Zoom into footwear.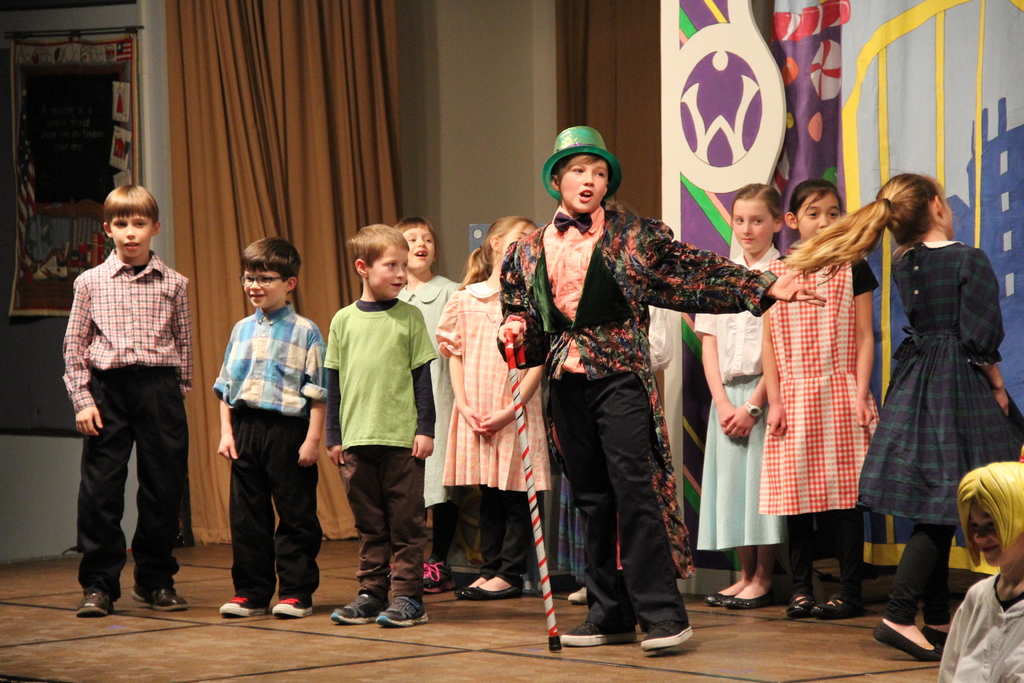
Zoom target: {"left": 79, "top": 585, "right": 114, "bottom": 614}.
